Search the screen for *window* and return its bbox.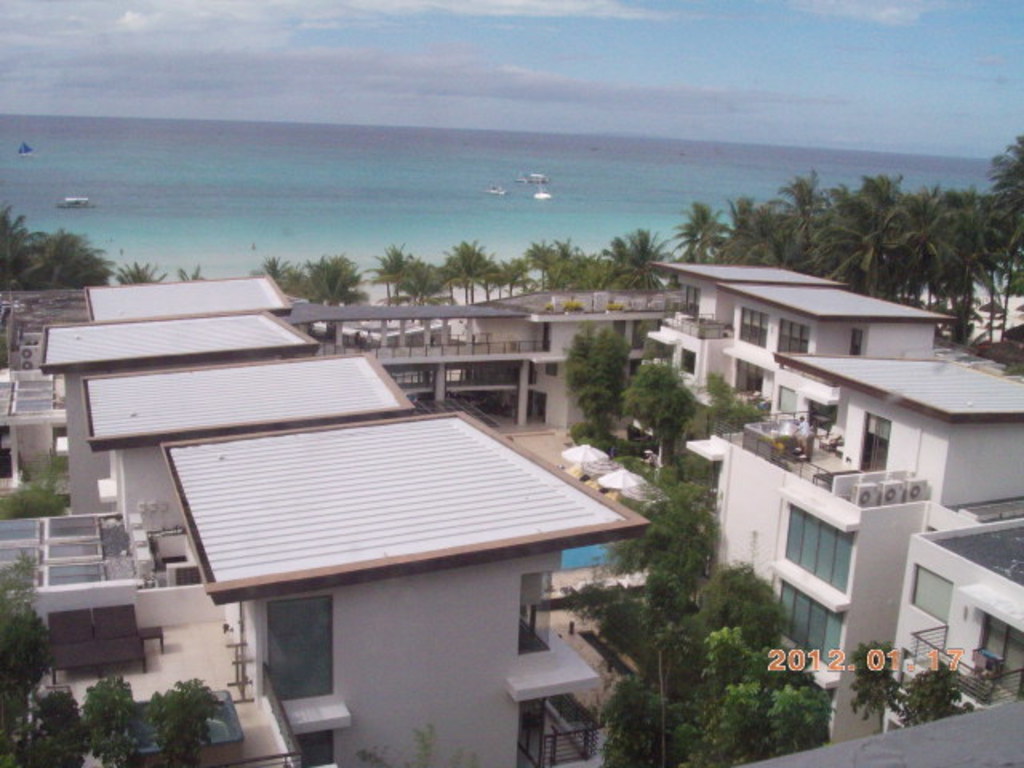
Found: [left=778, top=382, right=795, bottom=421].
